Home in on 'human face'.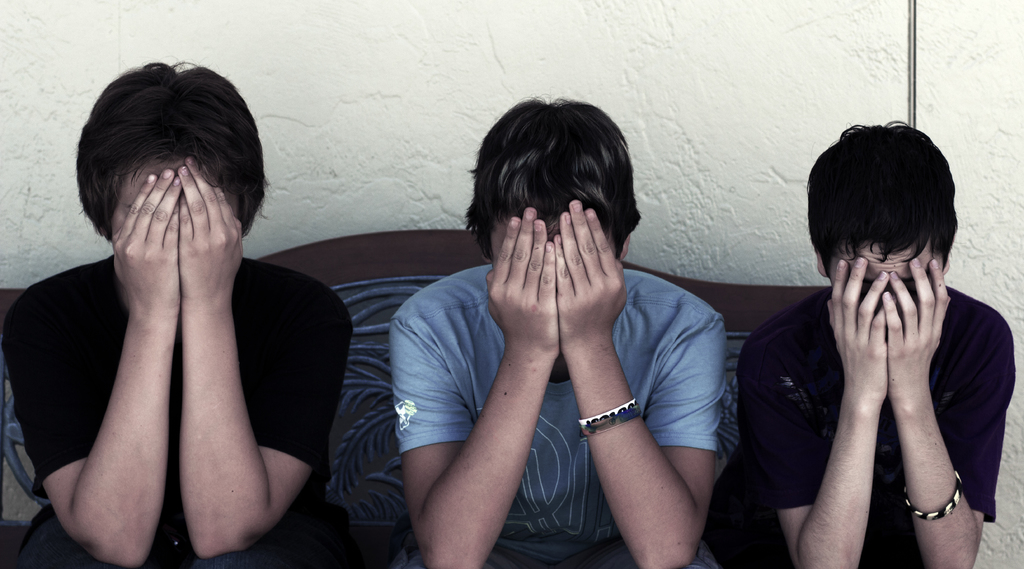
Homed in at <region>837, 242, 947, 309</region>.
